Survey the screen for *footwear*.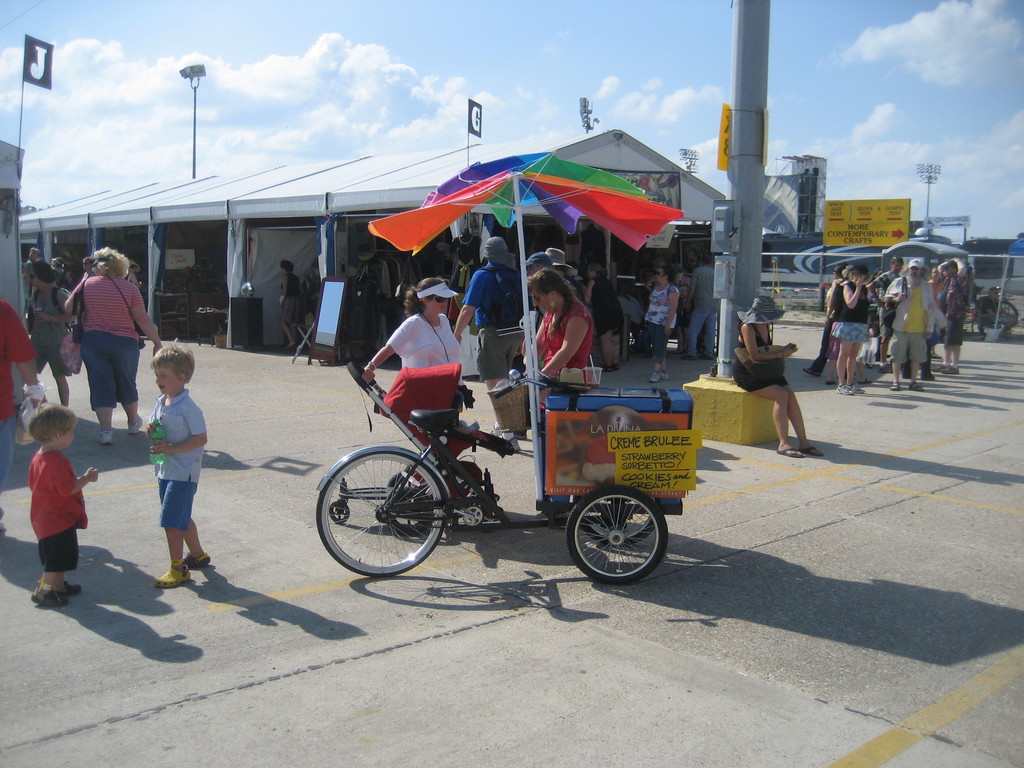
Survey found: {"x1": 155, "y1": 562, "x2": 193, "y2": 590}.
